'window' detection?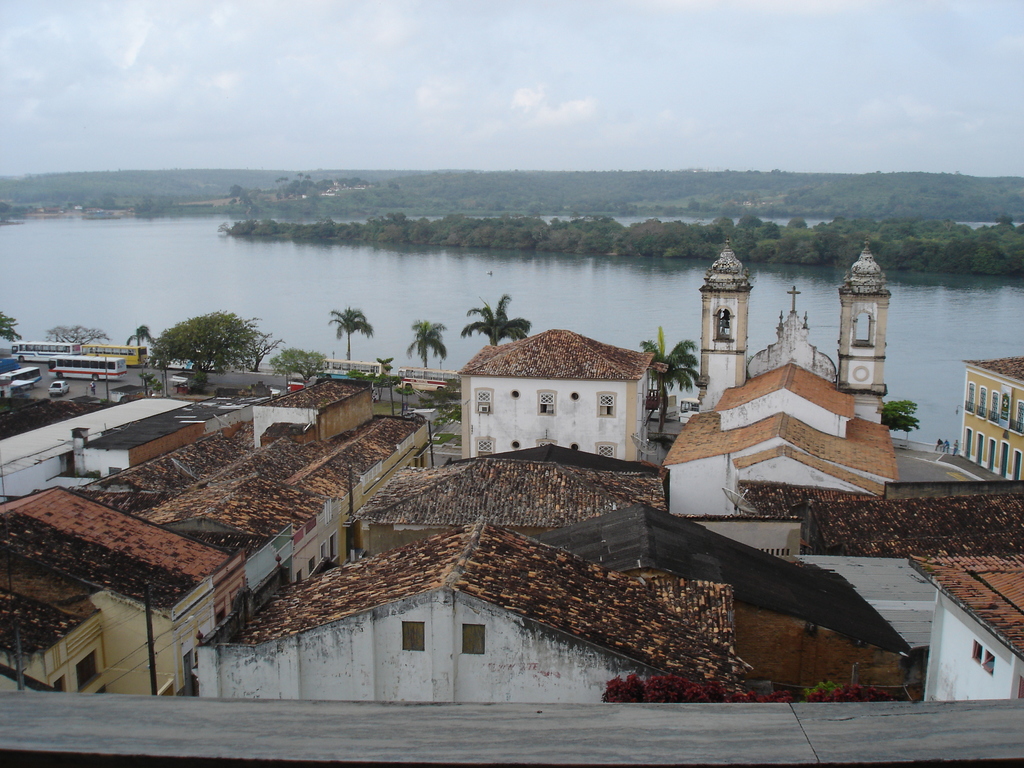
locate(597, 443, 617, 459)
